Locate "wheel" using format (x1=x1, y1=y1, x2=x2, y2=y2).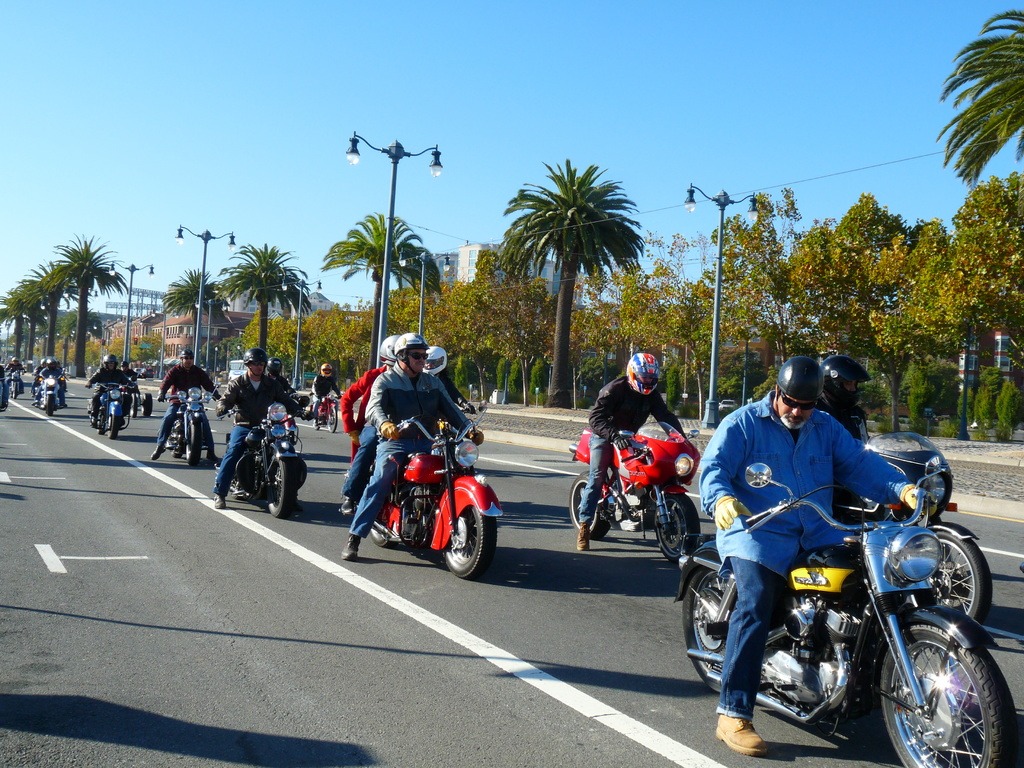
(x1=680, y1=567, x2=739, y2=692).
